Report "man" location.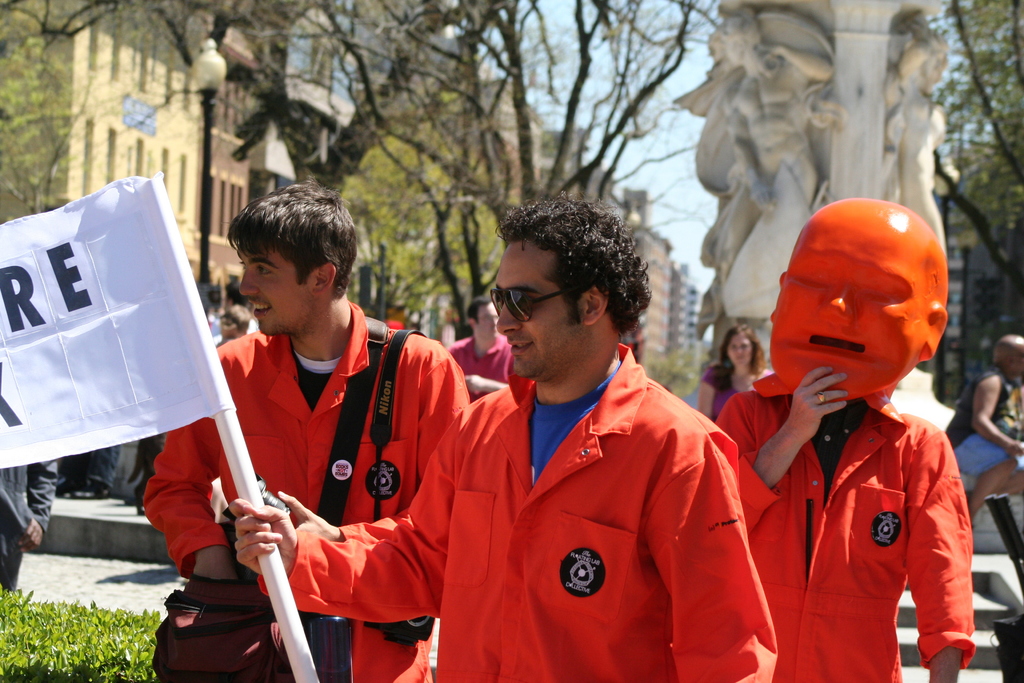
Report: (0,451,58,596).
